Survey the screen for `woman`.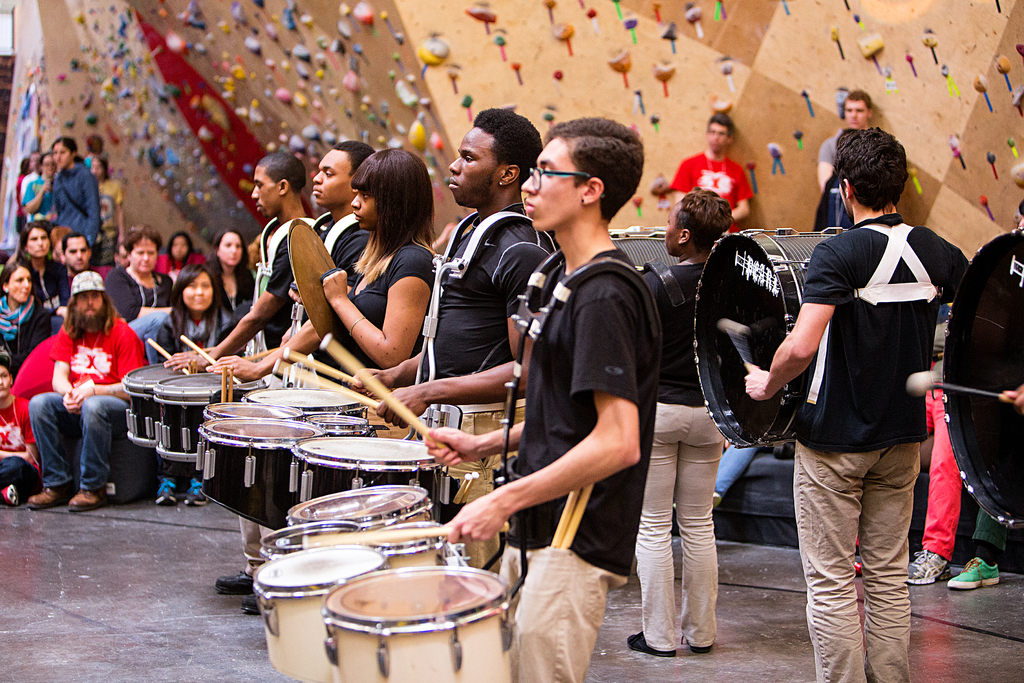
Survey found: (132, 247, 250, 516).
